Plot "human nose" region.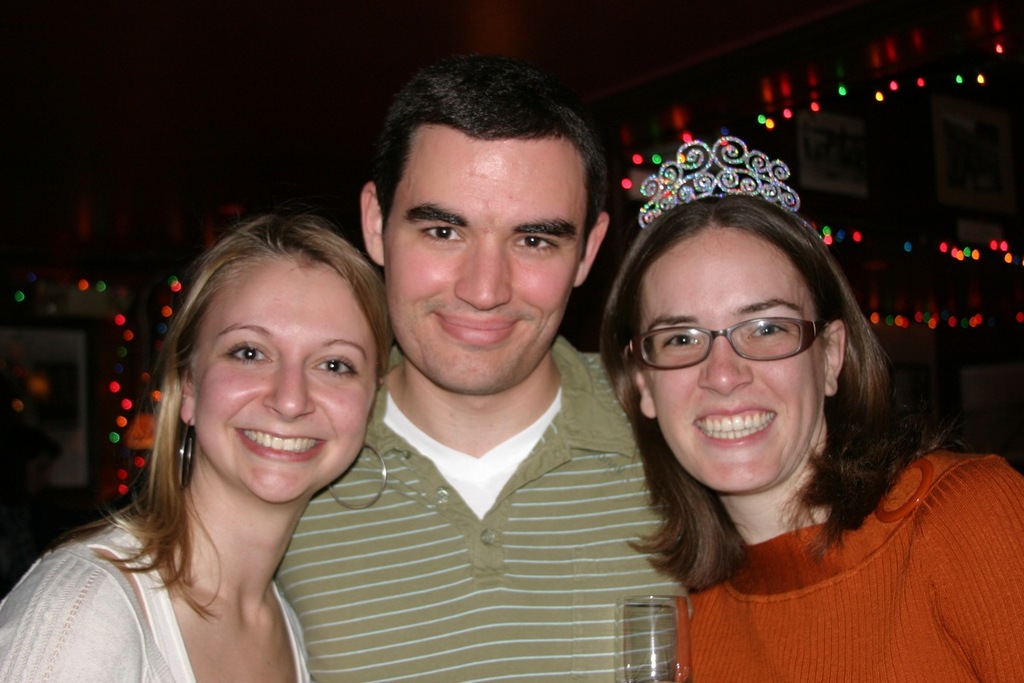
Plotted at (259,359,311,422).
